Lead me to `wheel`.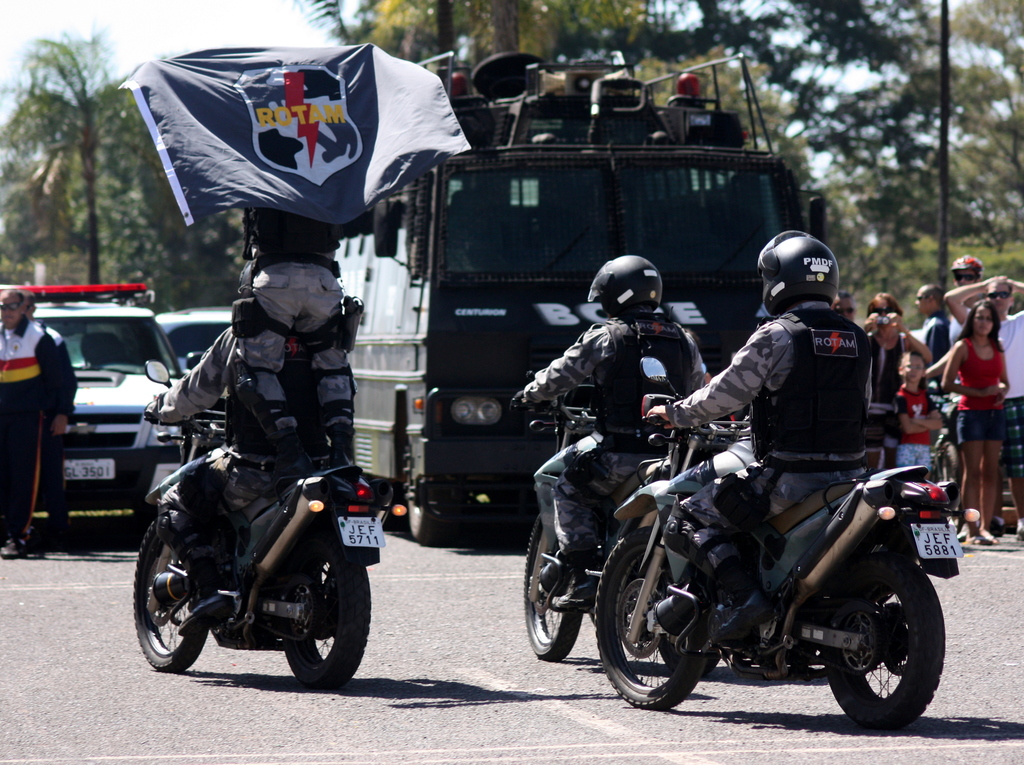
Lead to box(516, 508, 585, 660).
